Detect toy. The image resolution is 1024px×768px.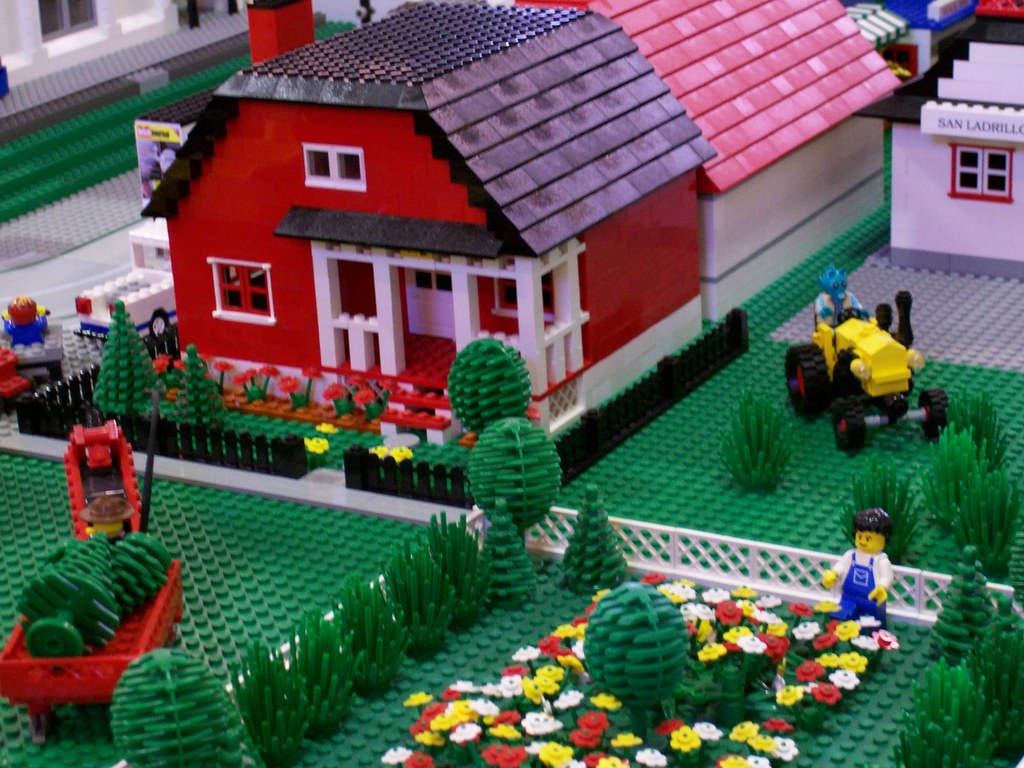
{"x1": 838, "y1": 448, "x2": 925, "y2": 575}.
